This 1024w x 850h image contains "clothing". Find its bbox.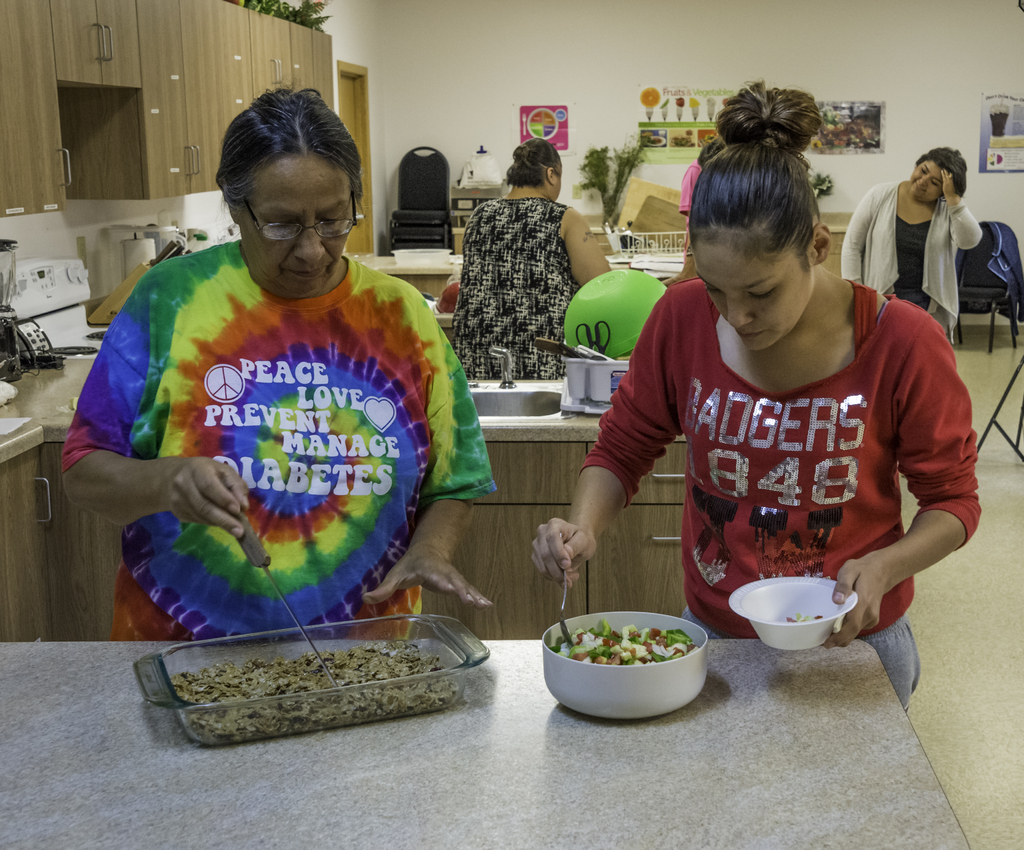
<box>831,174,985,349</box>.
